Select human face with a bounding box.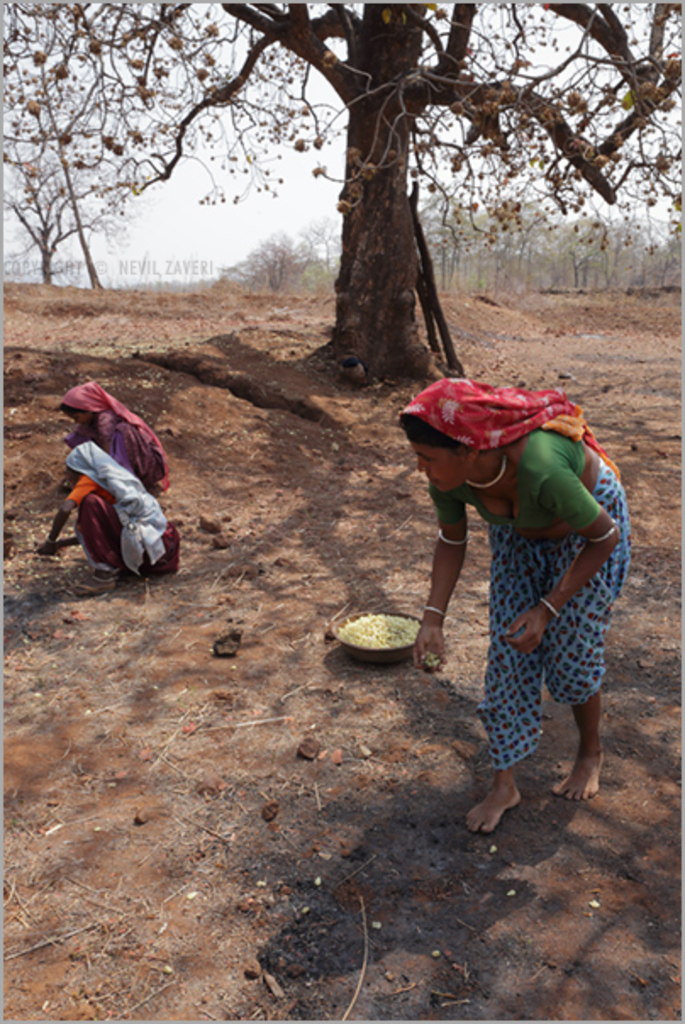
Rect(415, 448, 463, 493).
